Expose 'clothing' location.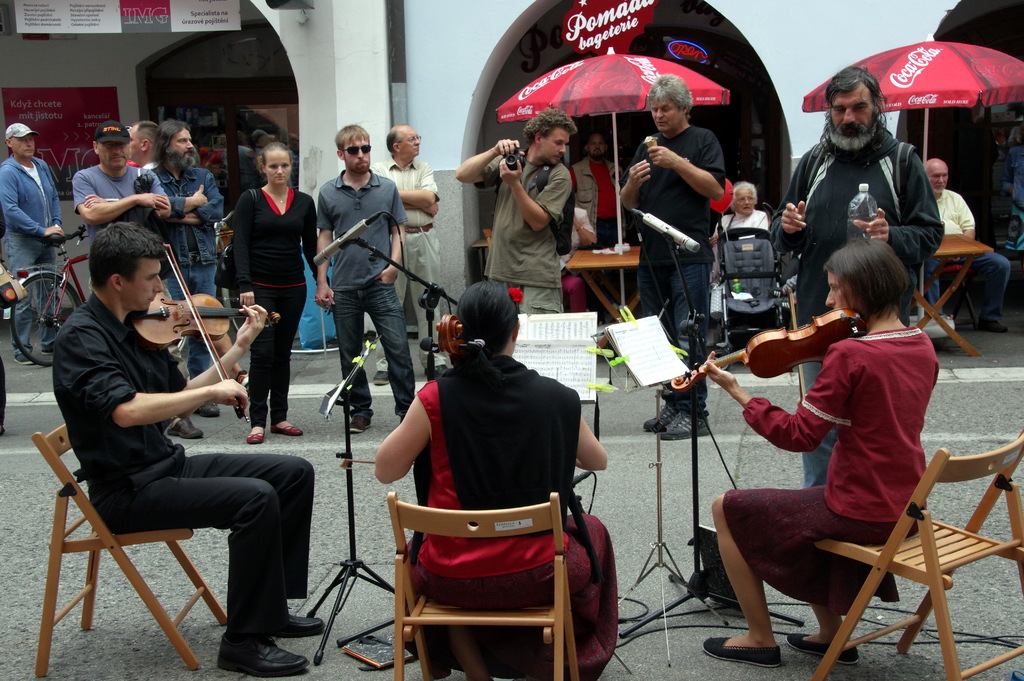
Exposed at <region>625, 121, 726, 416</region>.
